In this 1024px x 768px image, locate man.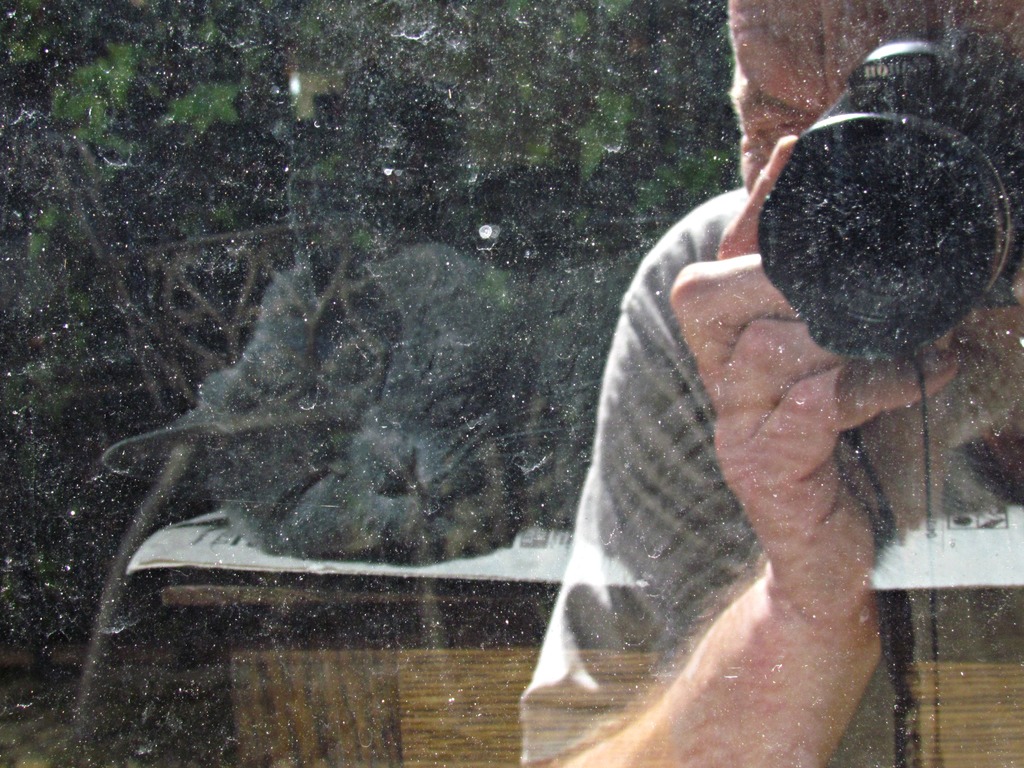
Bounding box: [525,0,1023,767].
